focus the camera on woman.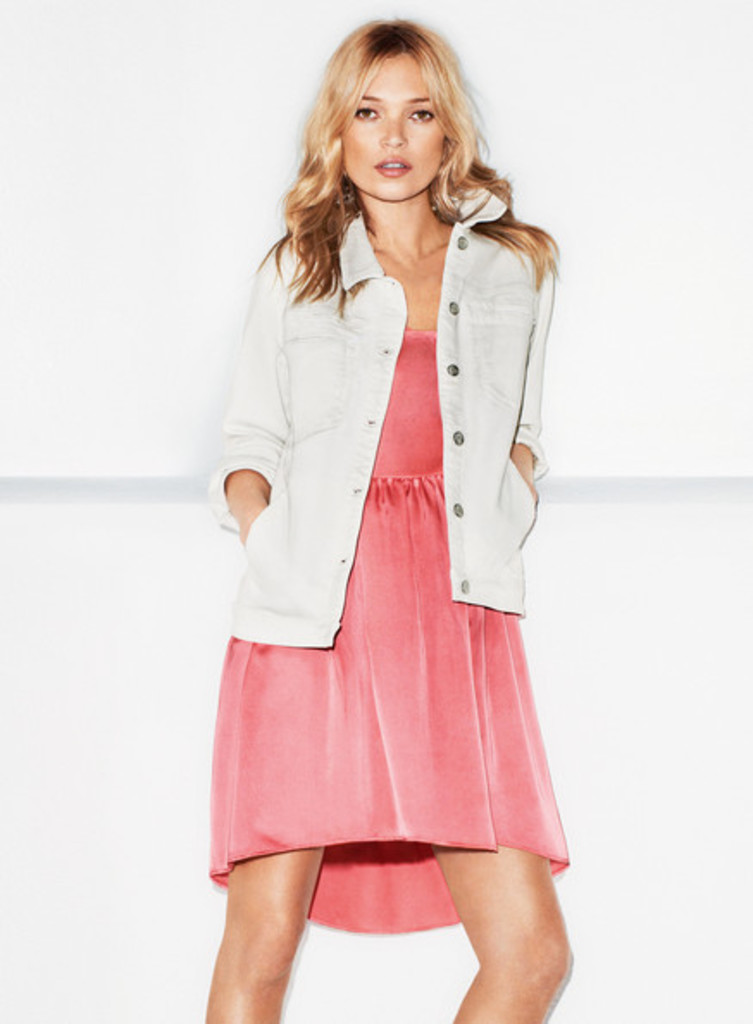
Focus region: bbox=[174, 22, 594, 1000].
